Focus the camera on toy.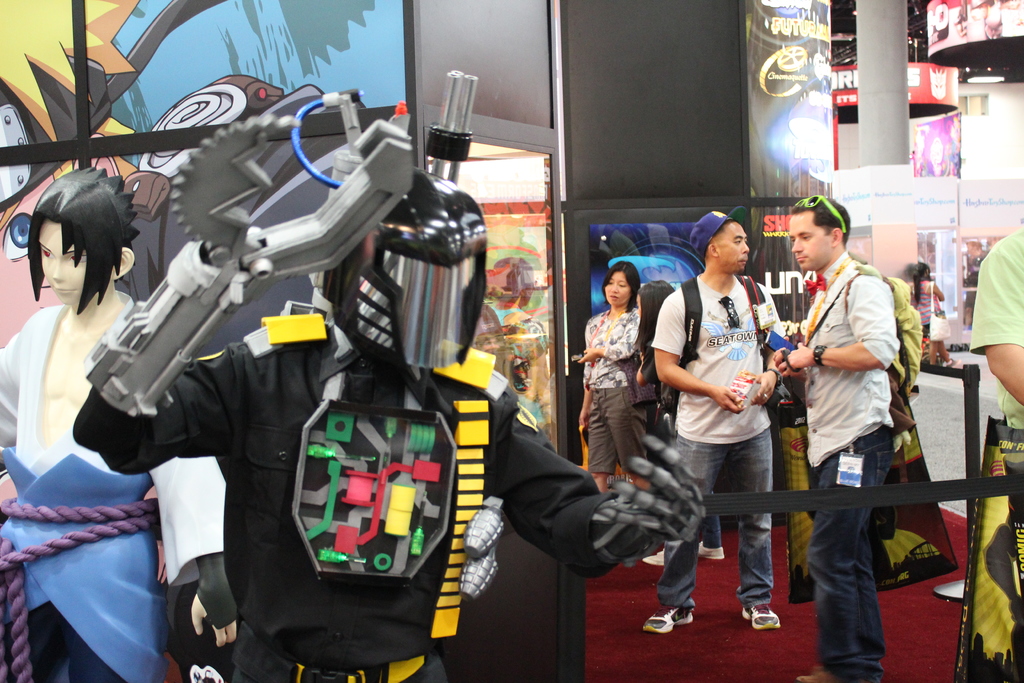
Focus region: {"left": 0, "top": 167, "right": 147, "bottom": 682}.
